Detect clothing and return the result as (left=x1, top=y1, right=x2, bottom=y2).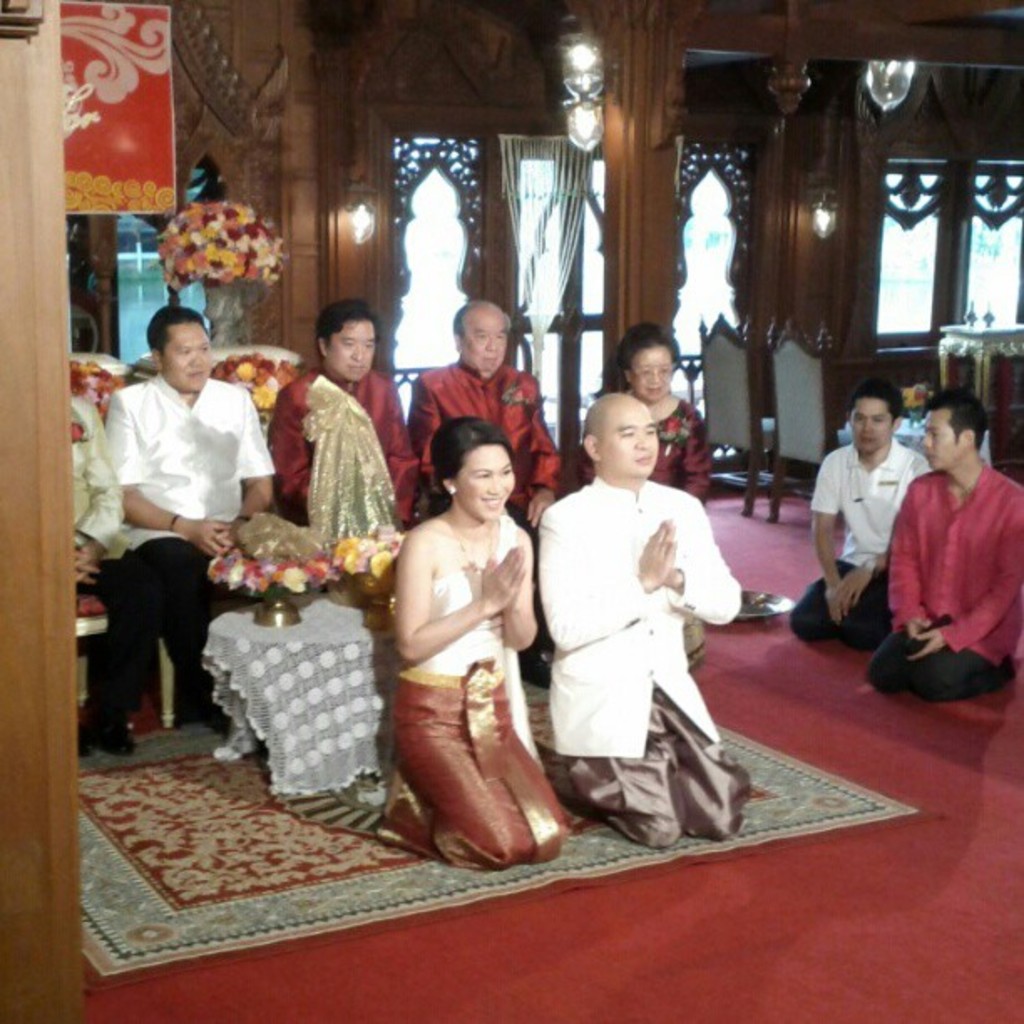
(left=376, top=512, right=567, bottom=875).
